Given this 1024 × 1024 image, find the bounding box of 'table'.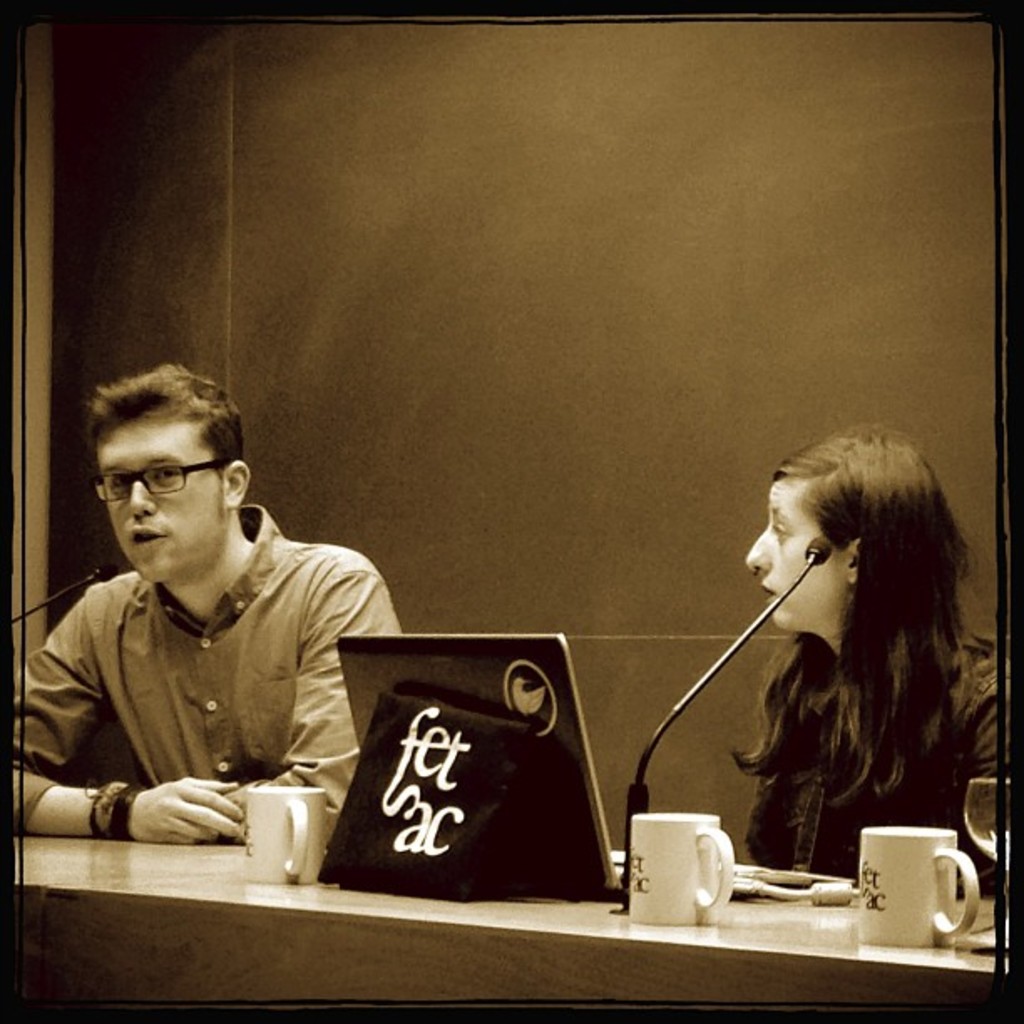
{"left": 2, "top": 843, "right": 996, "bottom": 1002}.
